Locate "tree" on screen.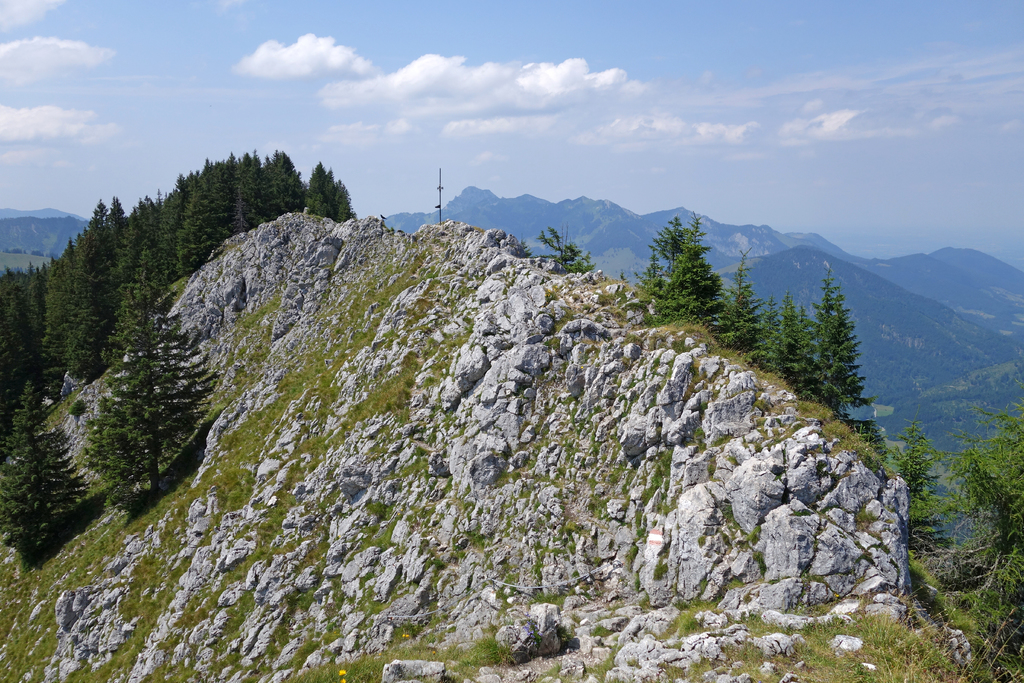
On screen at (38, 258, 72, 359).
